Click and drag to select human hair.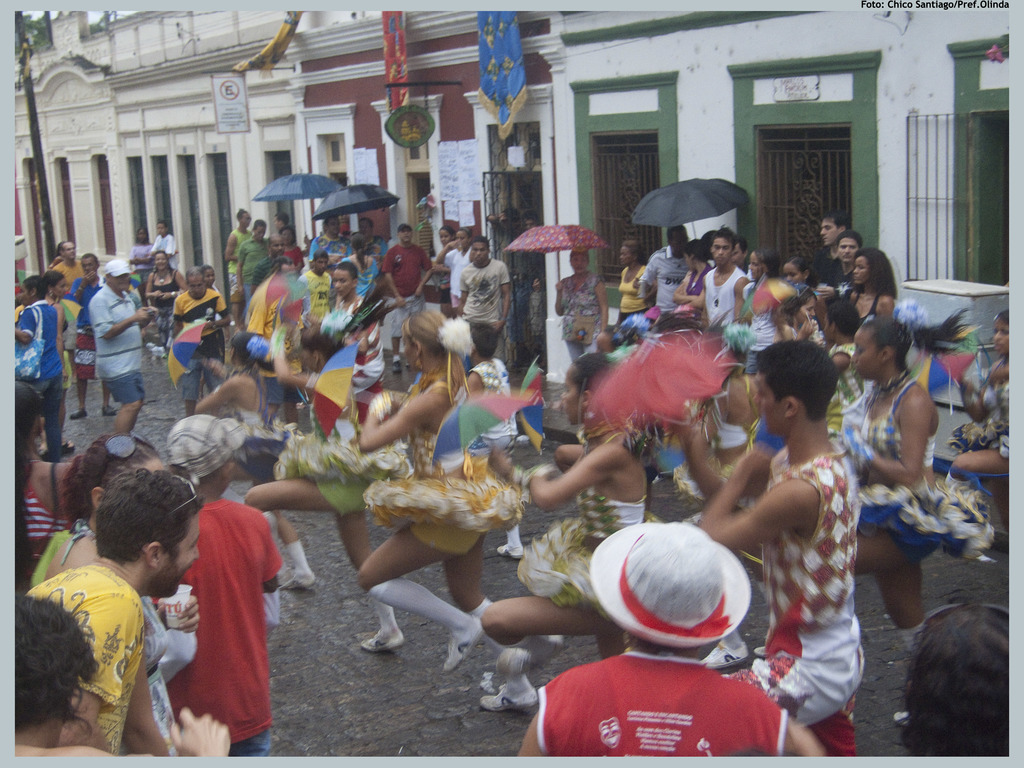
Selection: left=852, top=317, right=908, bottom=378.
